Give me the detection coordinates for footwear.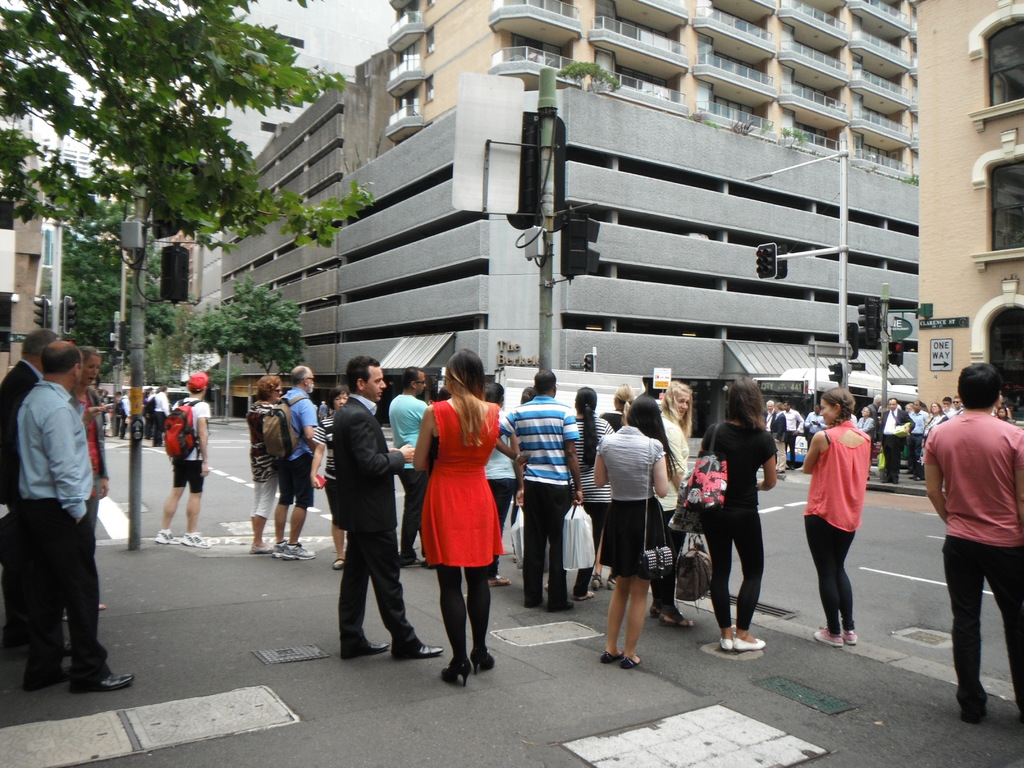
444 661 476 685.
